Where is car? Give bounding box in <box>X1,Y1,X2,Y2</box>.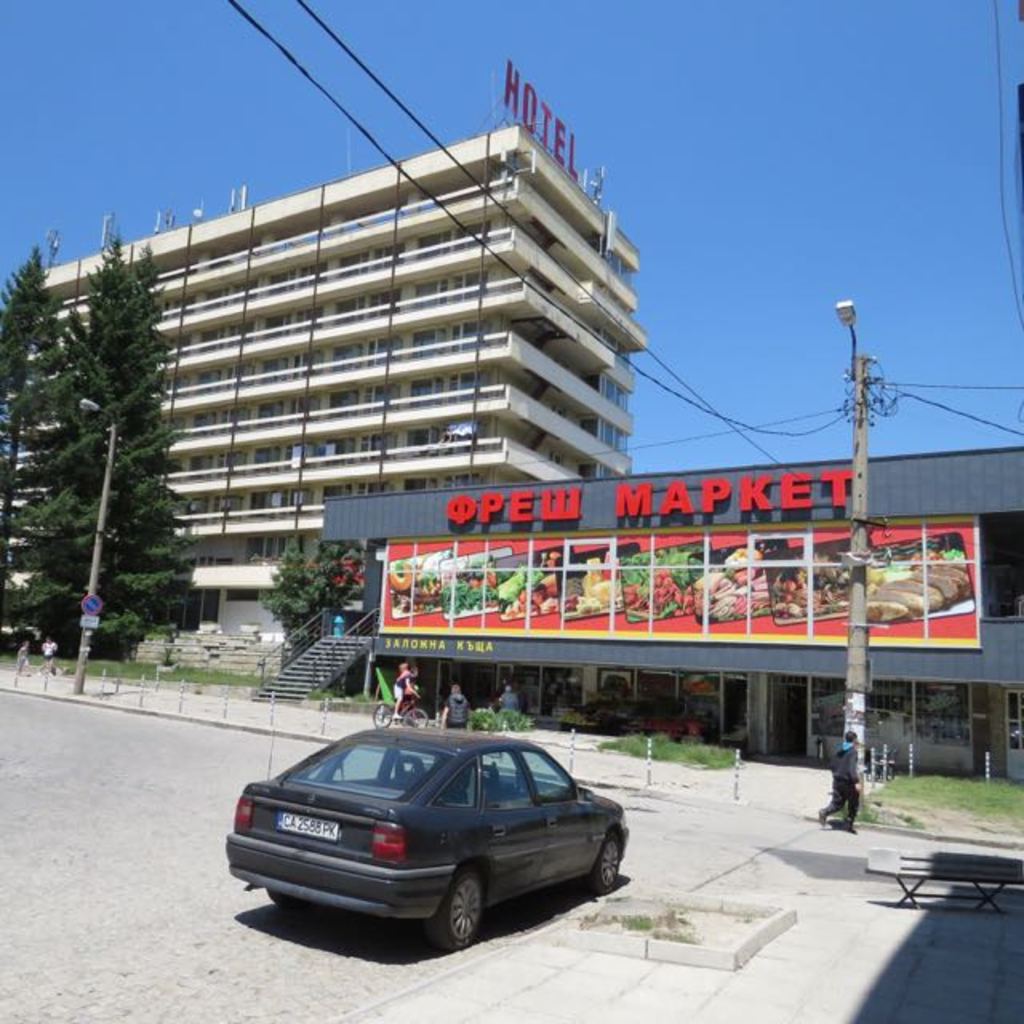
<box>221,726,630,942</box>.
